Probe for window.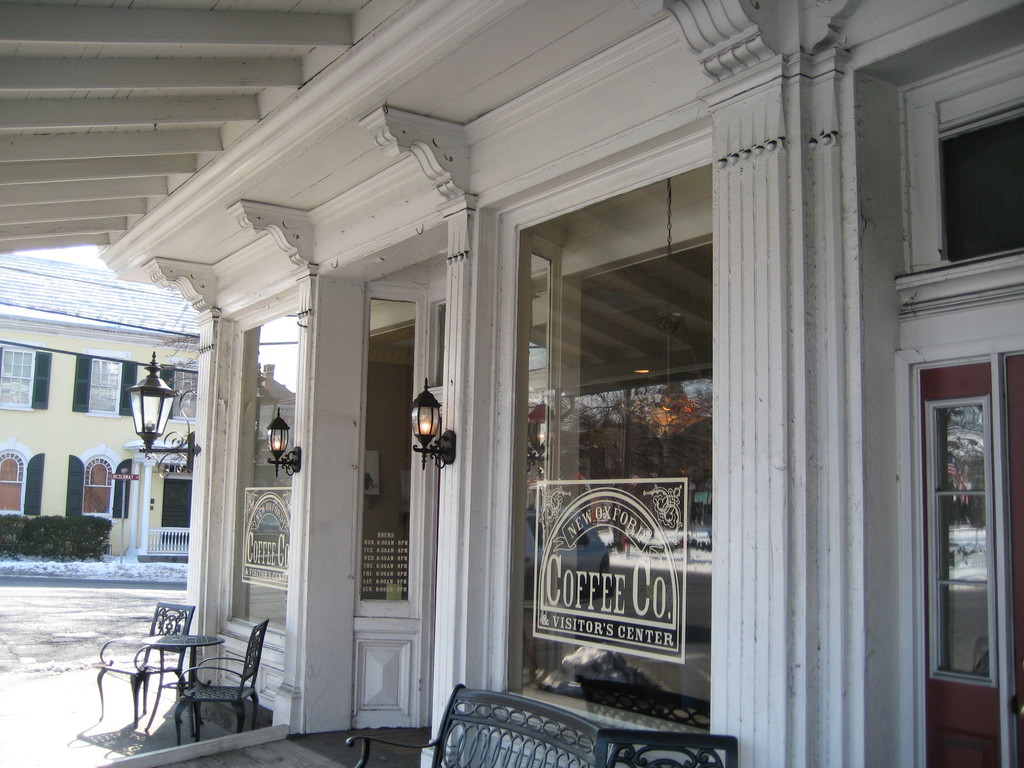
Probe result: select_region(920, 78, 1021, 285).
